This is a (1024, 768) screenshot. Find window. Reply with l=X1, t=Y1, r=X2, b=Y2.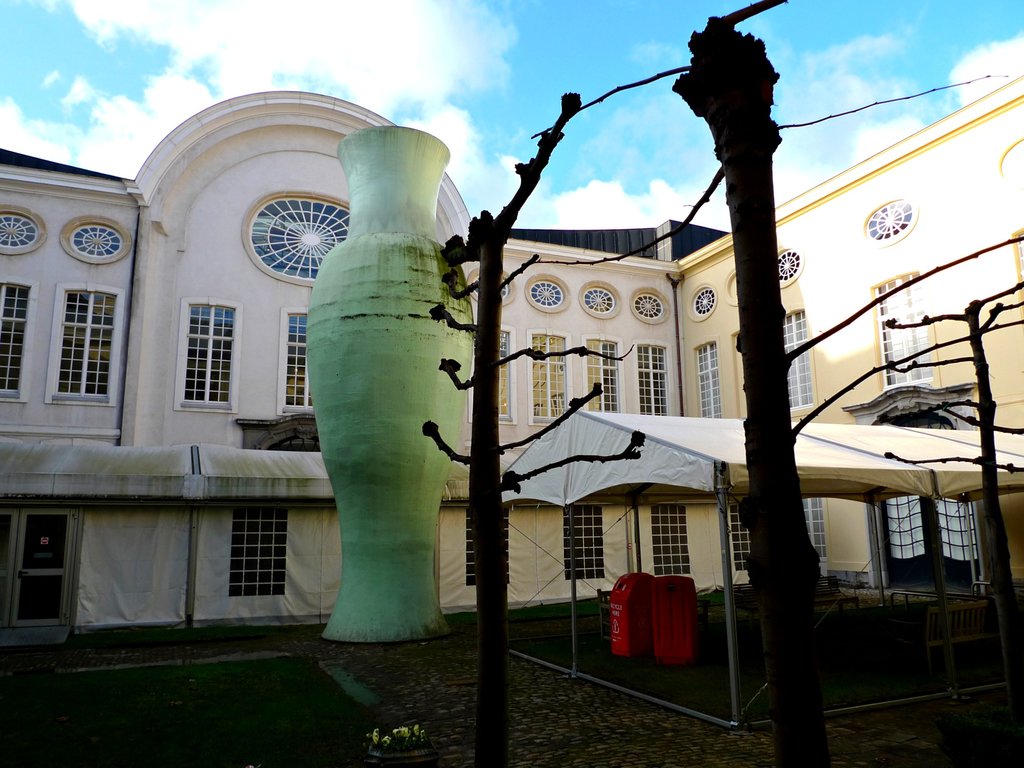
l=467, t=323, r=519, b=424.
